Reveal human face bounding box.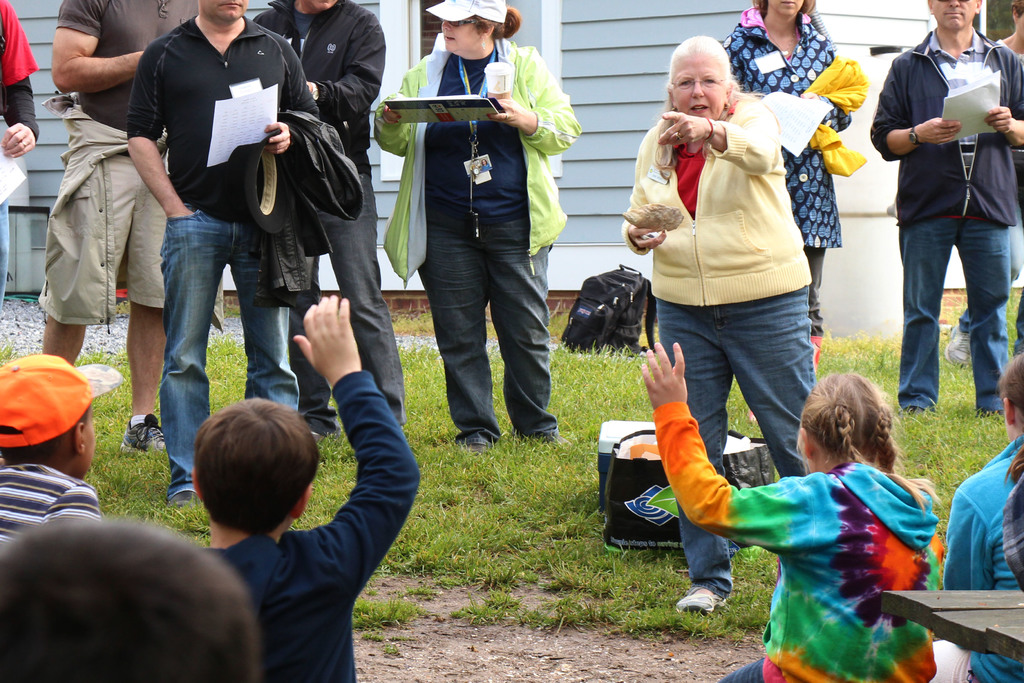
Revealed: (x1=930, y1=0, x2=980, y2=29).
